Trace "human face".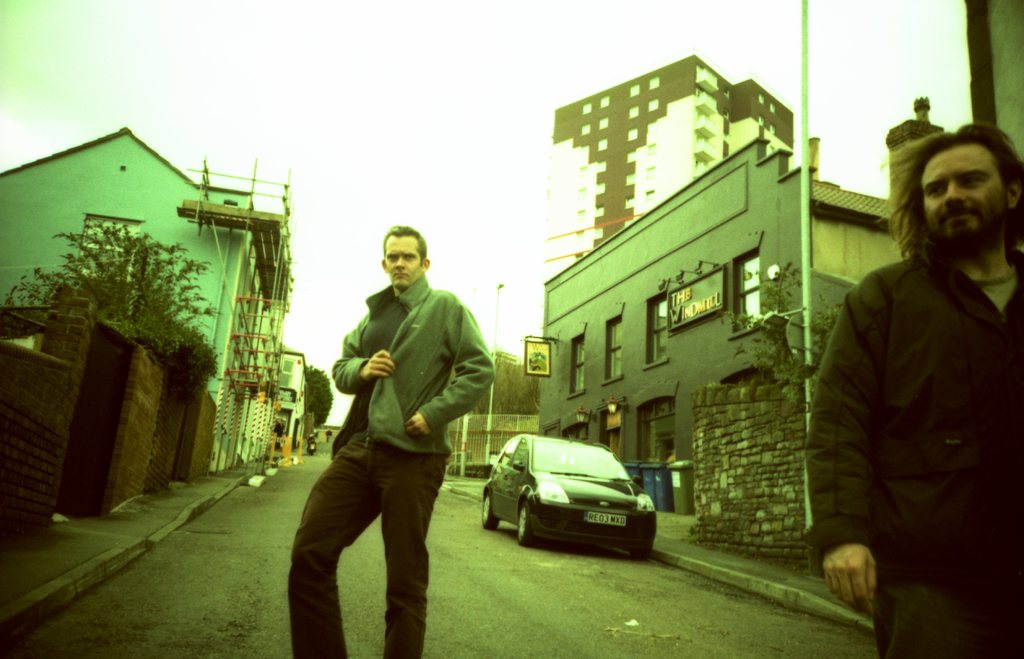
Traced to crop(387, 236, 422, 284).
